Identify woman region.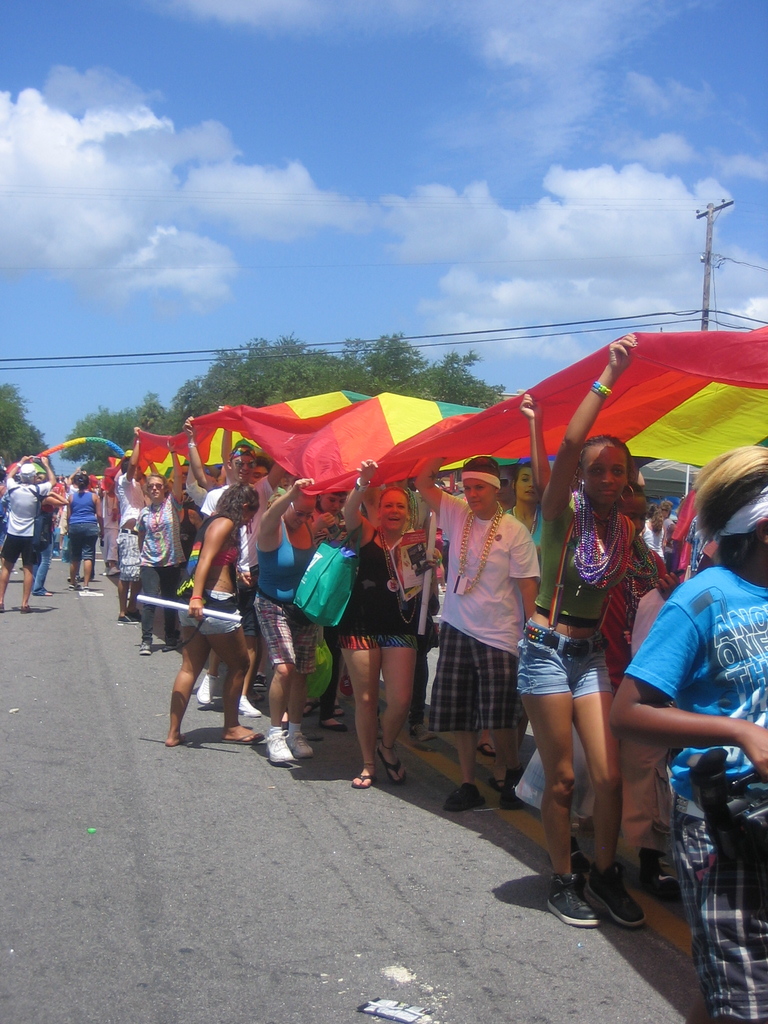
Region: BBox(67, 475, 104, 588).
